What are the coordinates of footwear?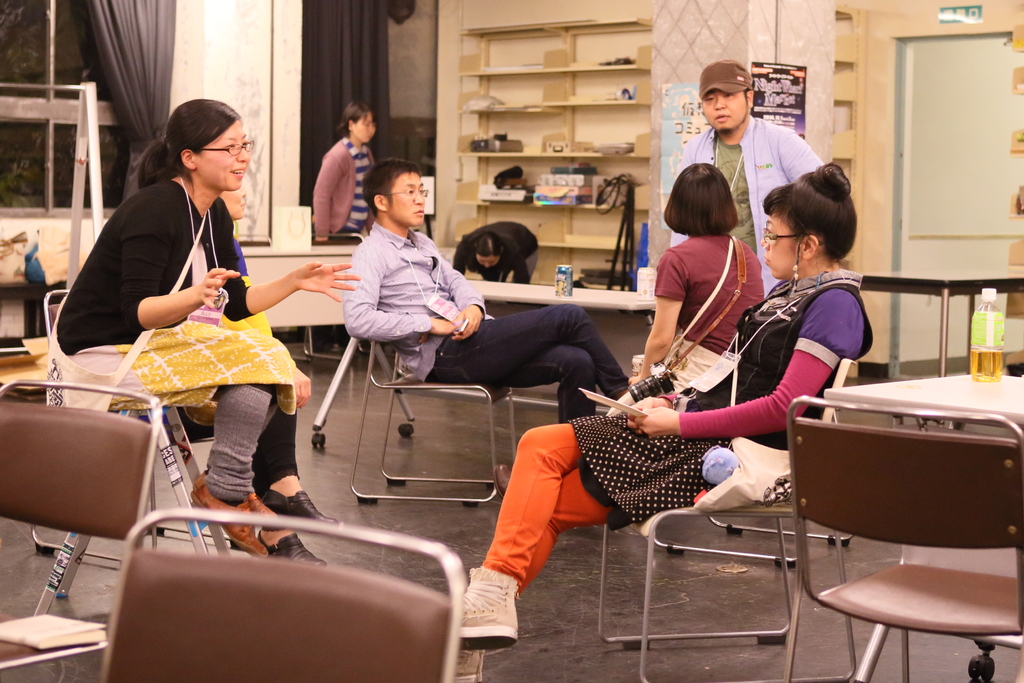
453, 558, 517, 648.
